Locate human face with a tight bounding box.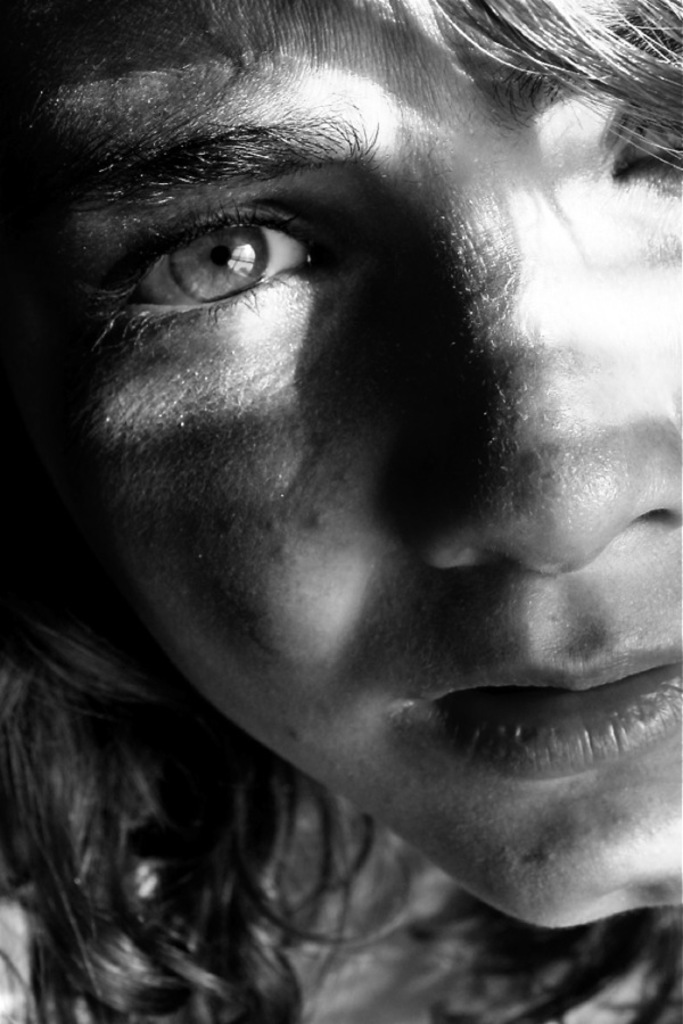
[0, 0, 682, 927].
